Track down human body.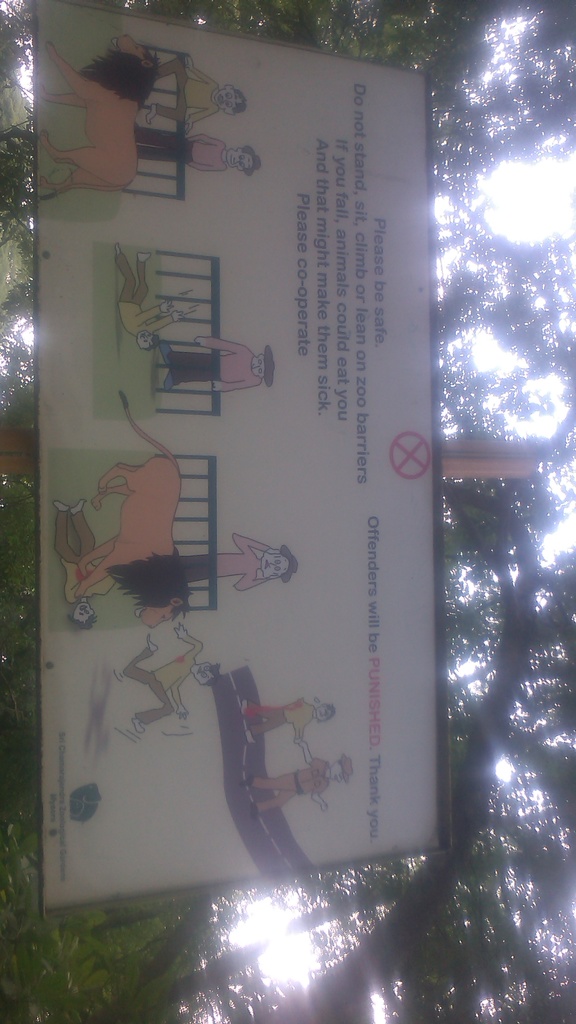
Tracked to x1=54, y1=501, x2=113, y2=639.
